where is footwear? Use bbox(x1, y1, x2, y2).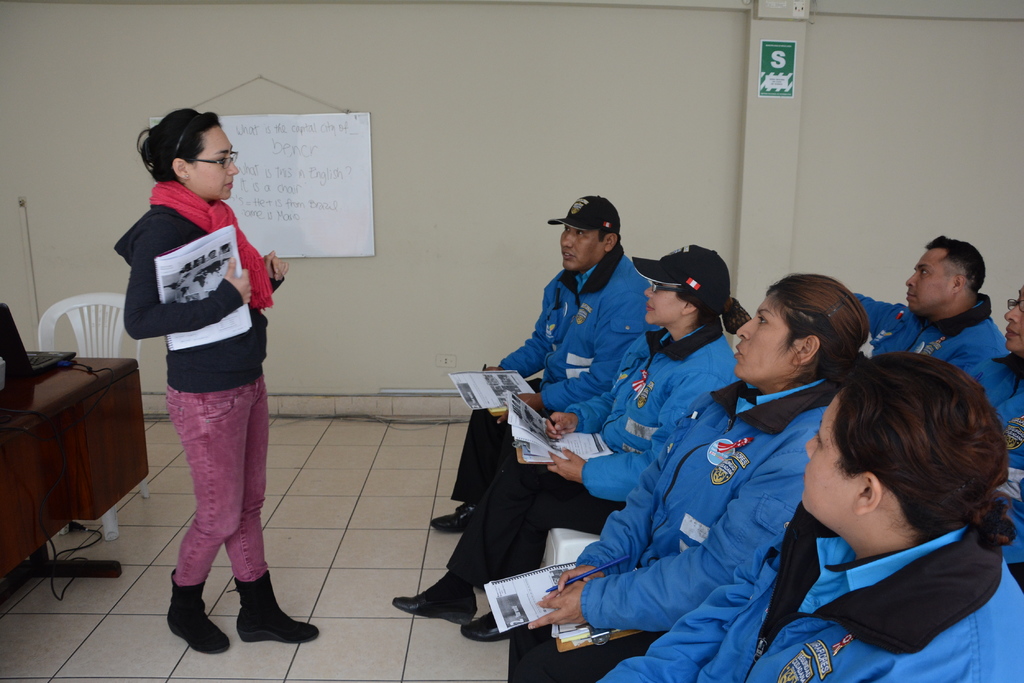
bbox(458, 610, 513, 639).
